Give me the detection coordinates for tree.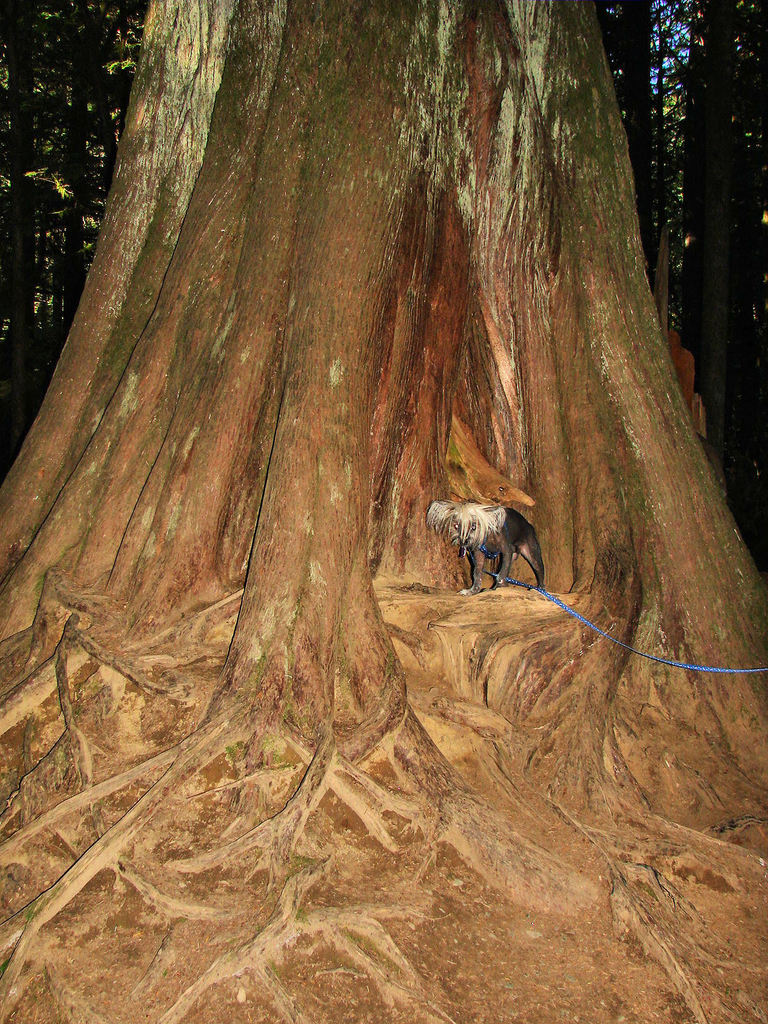
0, 59, 767, 876.
